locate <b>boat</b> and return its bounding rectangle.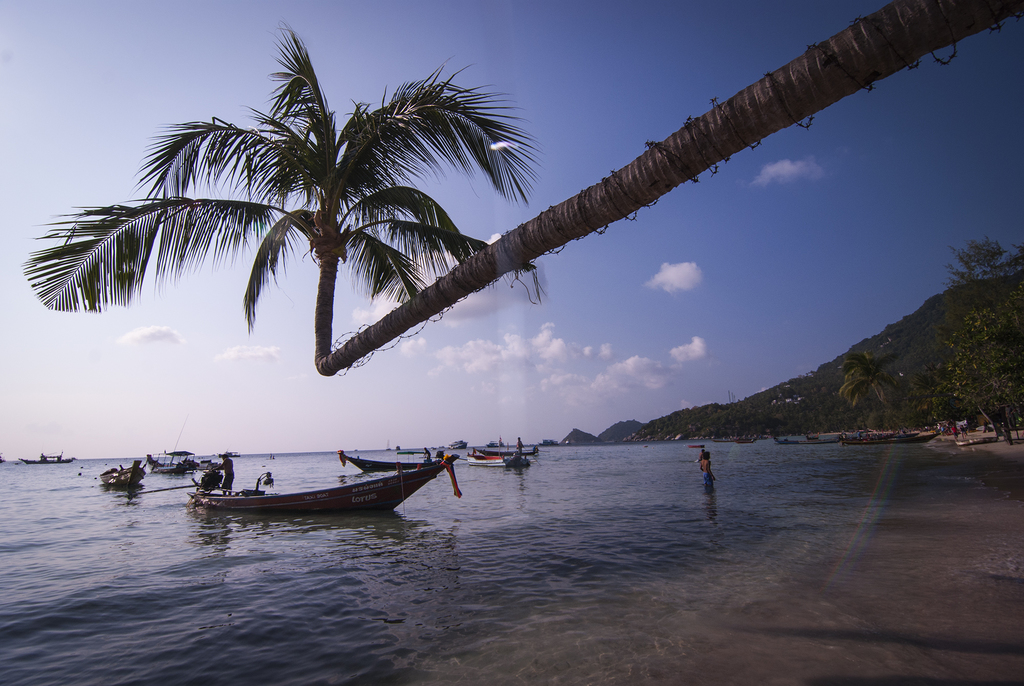
bbox(844, 432, 938, 445).
